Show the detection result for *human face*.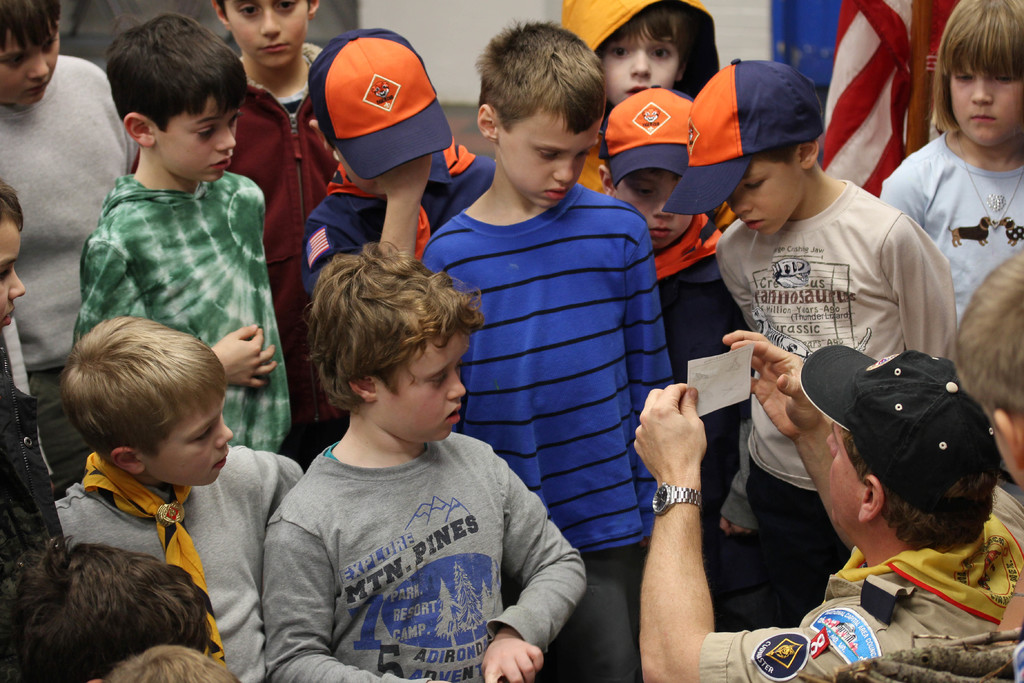
bbox(735, 158, 796, 242).
